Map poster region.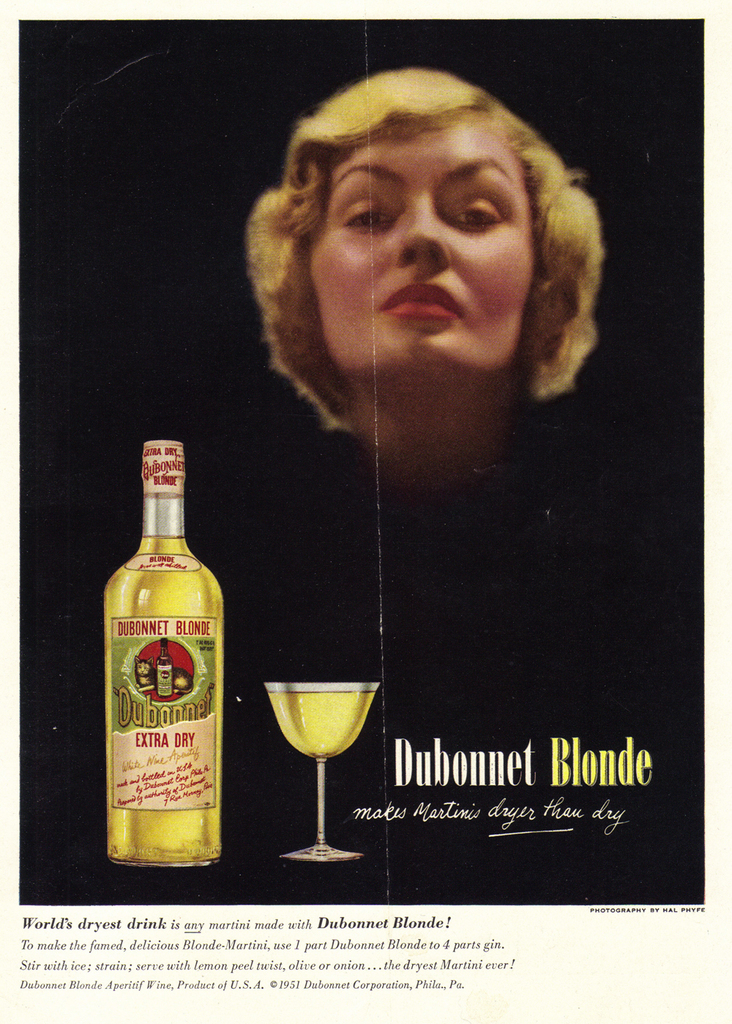
Mapped to {"left": 0, "top": 0, "right": 731, "bottom": 1023}.
